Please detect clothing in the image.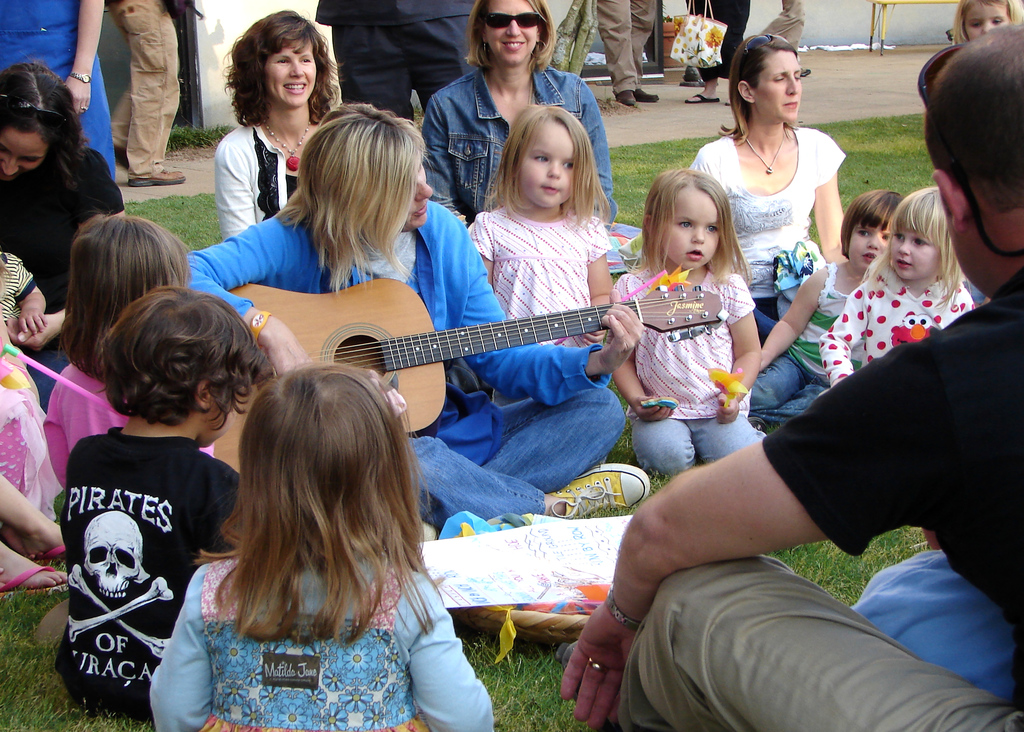
214:121:301:240.
